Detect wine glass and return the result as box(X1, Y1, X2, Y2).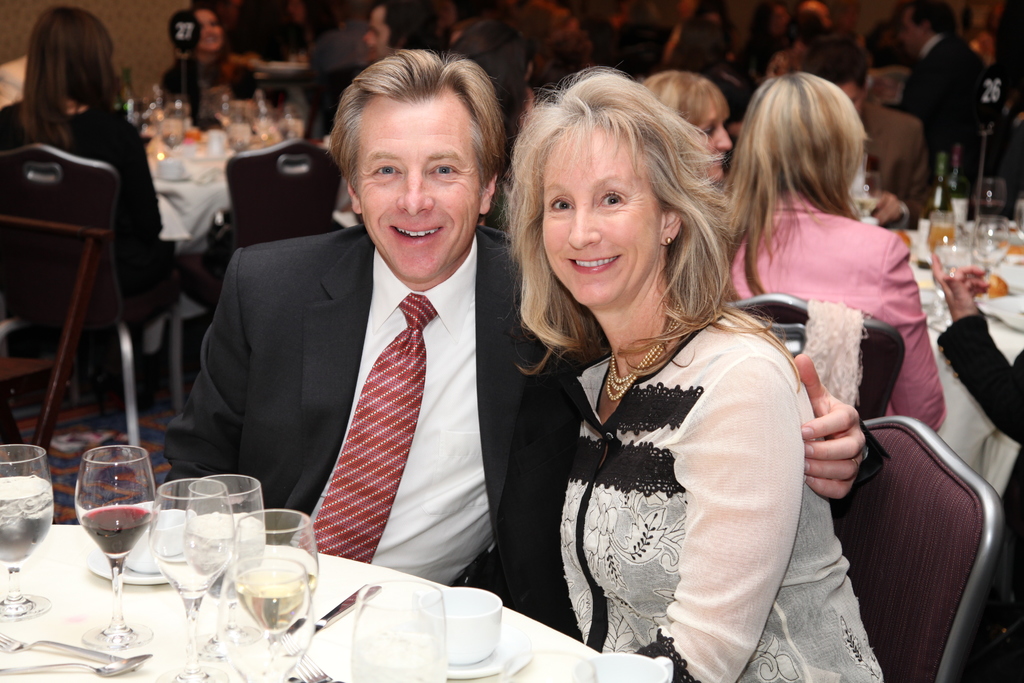
box(72, 444, 152, 651).
